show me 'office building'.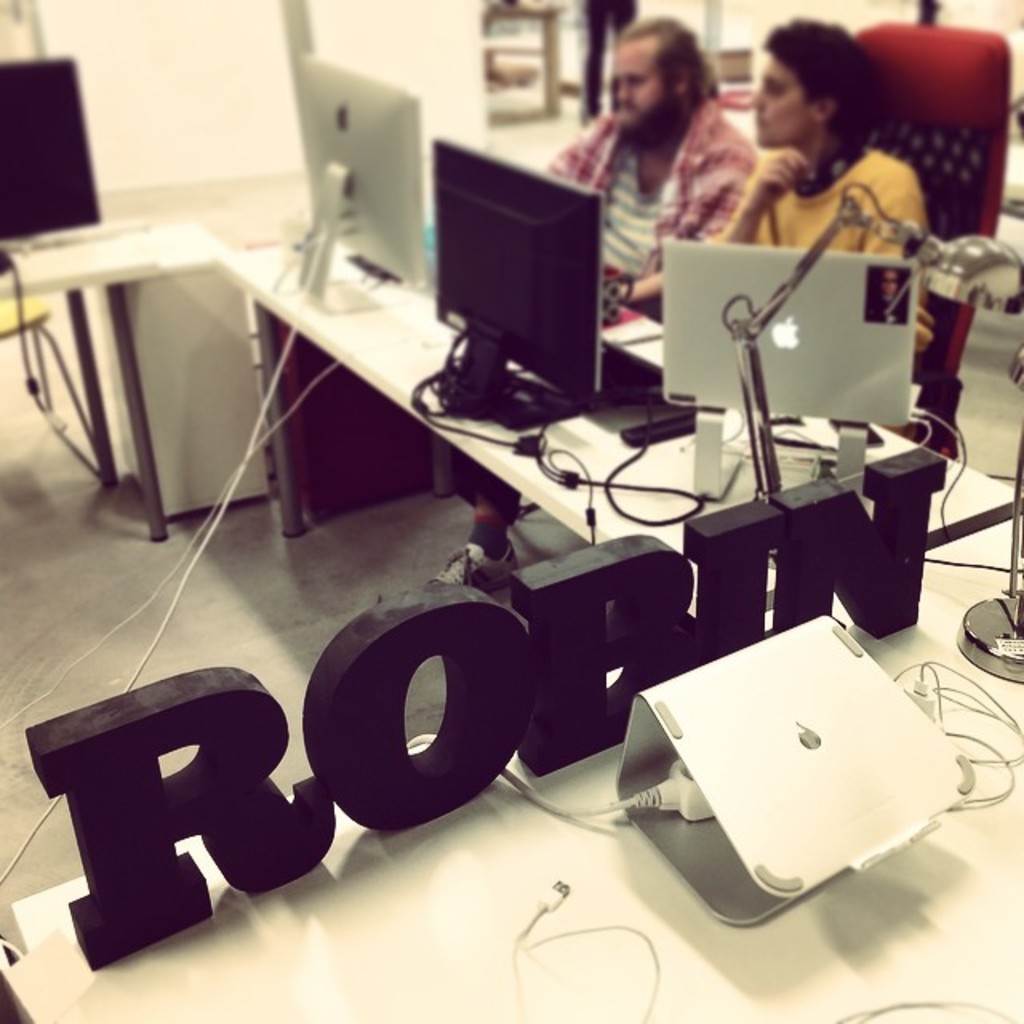
'office building' is here: bbox=(82, 0, 997, 954).
